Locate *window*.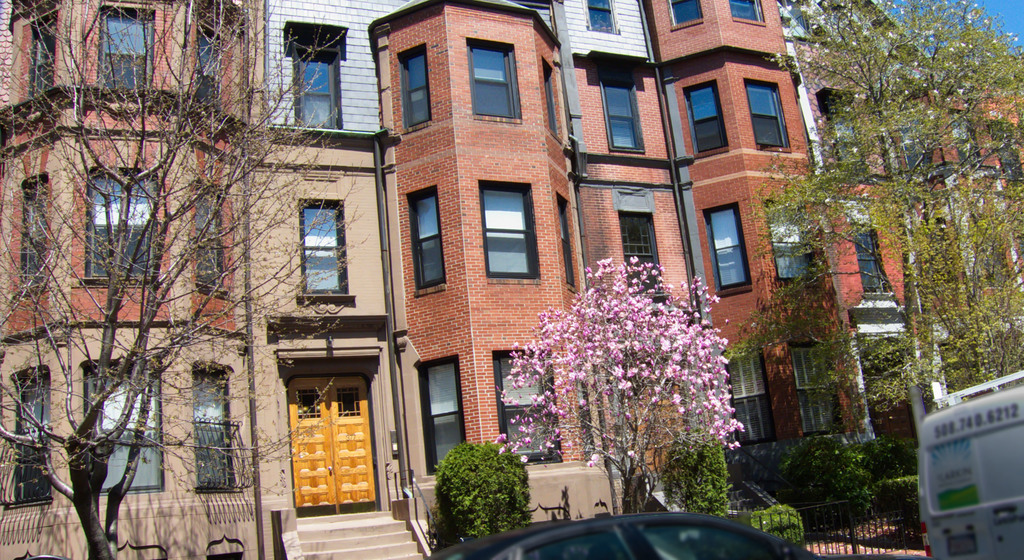
Bounding box: bbox=[419, 356, 474, 482].
